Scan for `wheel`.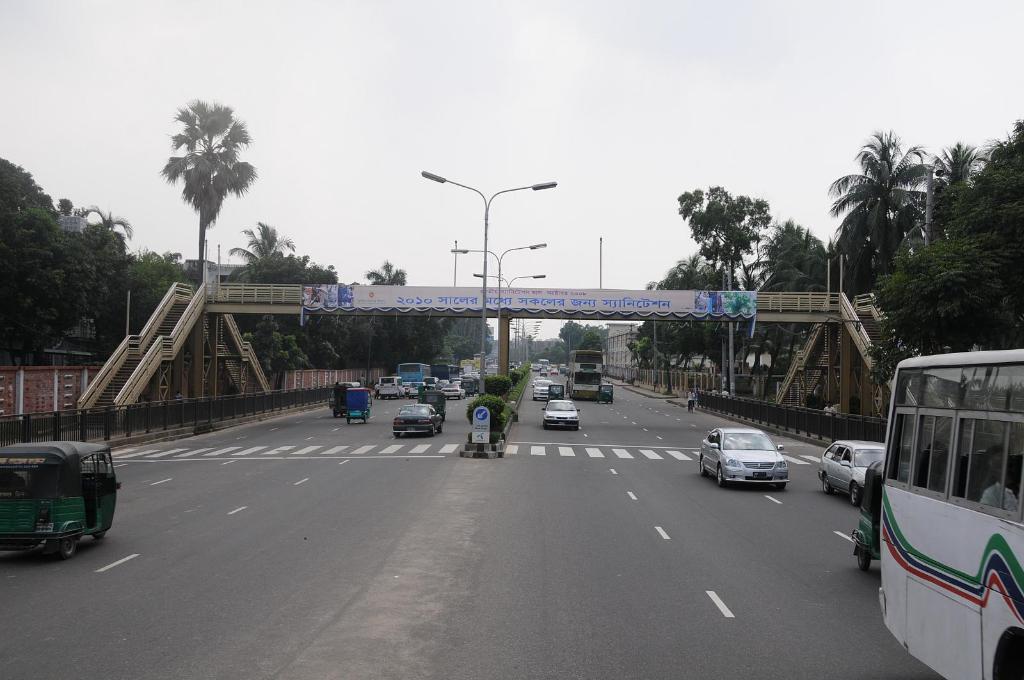
Scan result: [717, 465, 724, 487].
